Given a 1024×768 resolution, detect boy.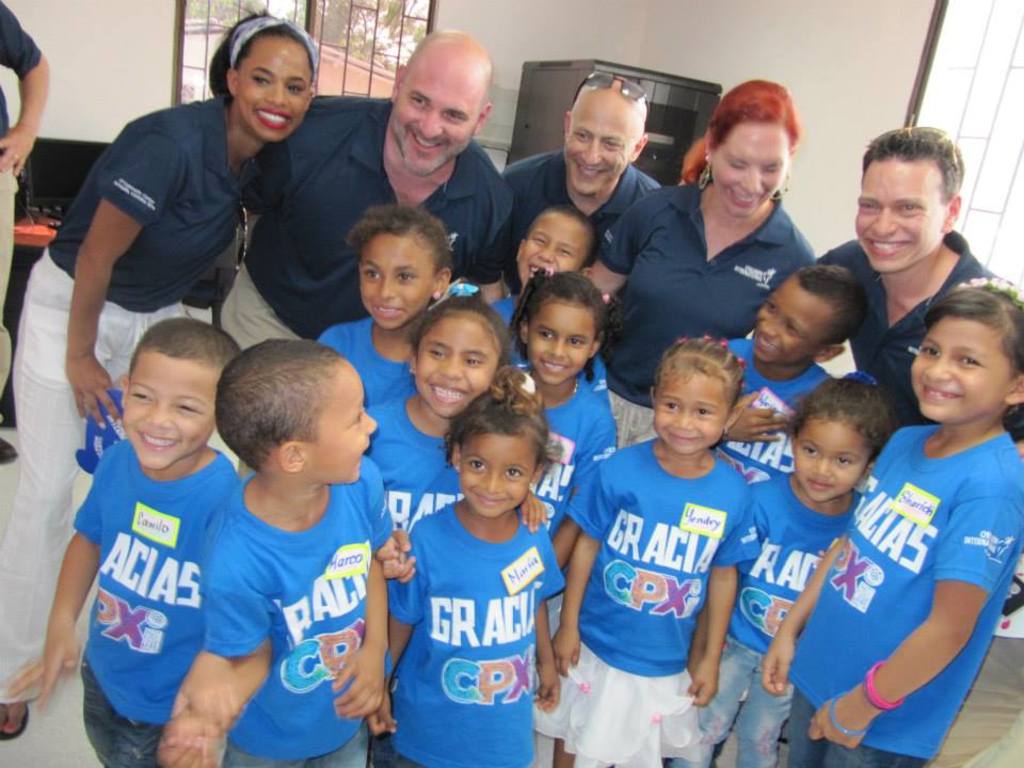
bbox=(151, 327, 409, 767).
